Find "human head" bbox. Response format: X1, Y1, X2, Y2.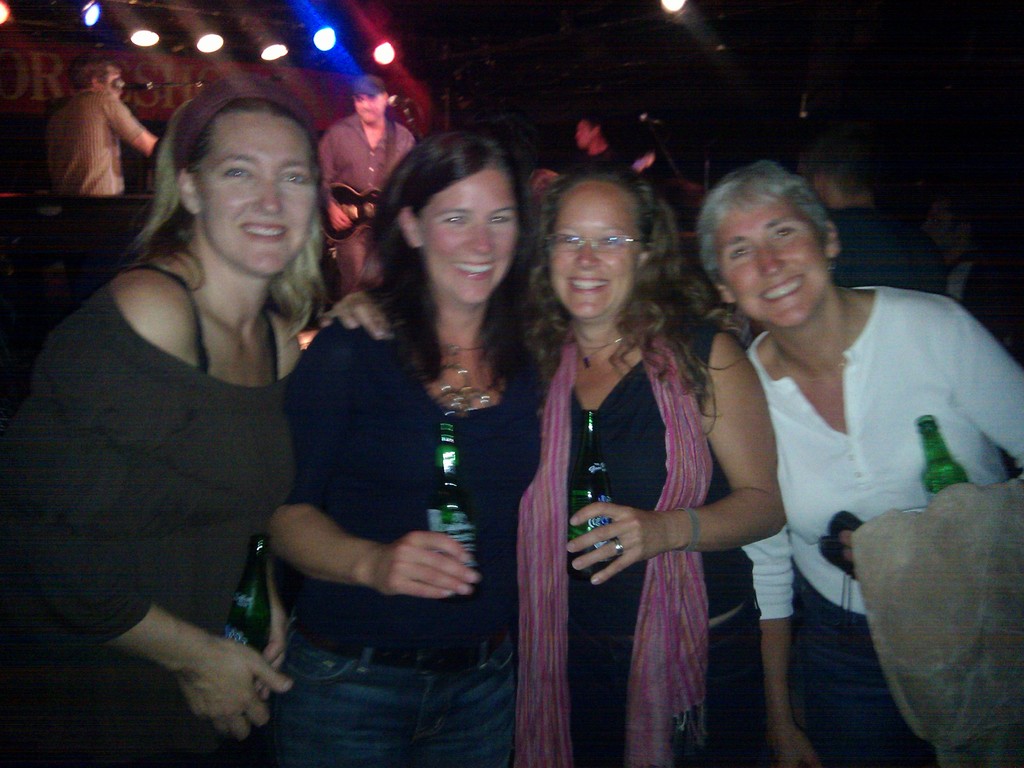
542, 159, 650, 319.
